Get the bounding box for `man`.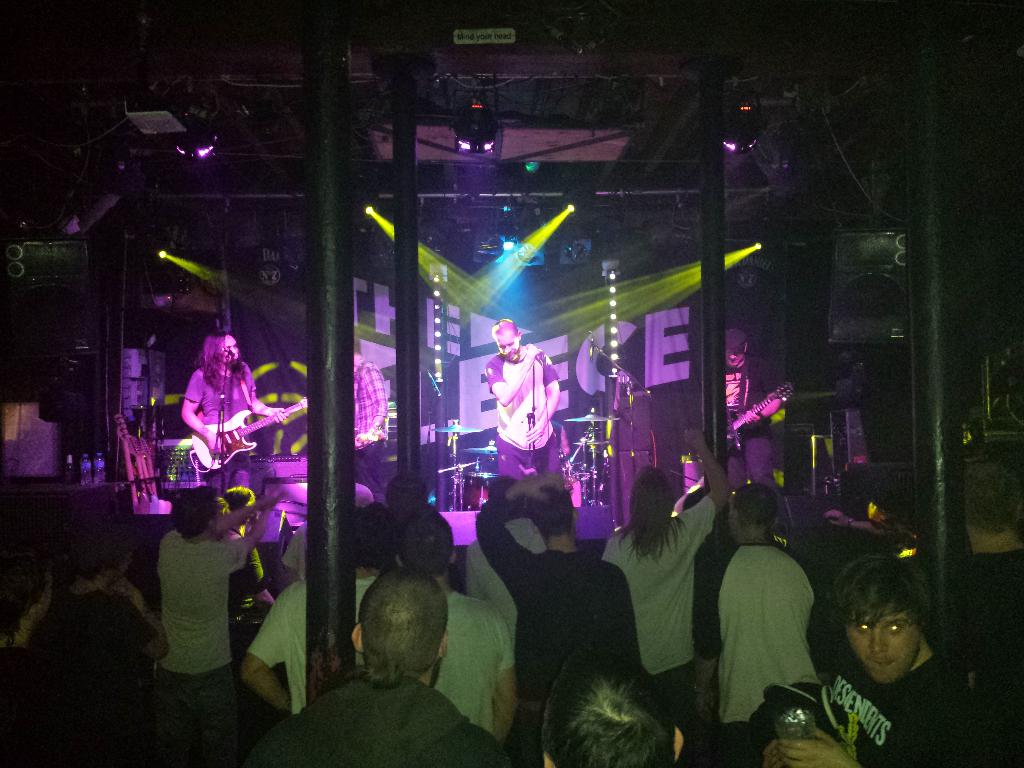
483, 320, 567, 491.
